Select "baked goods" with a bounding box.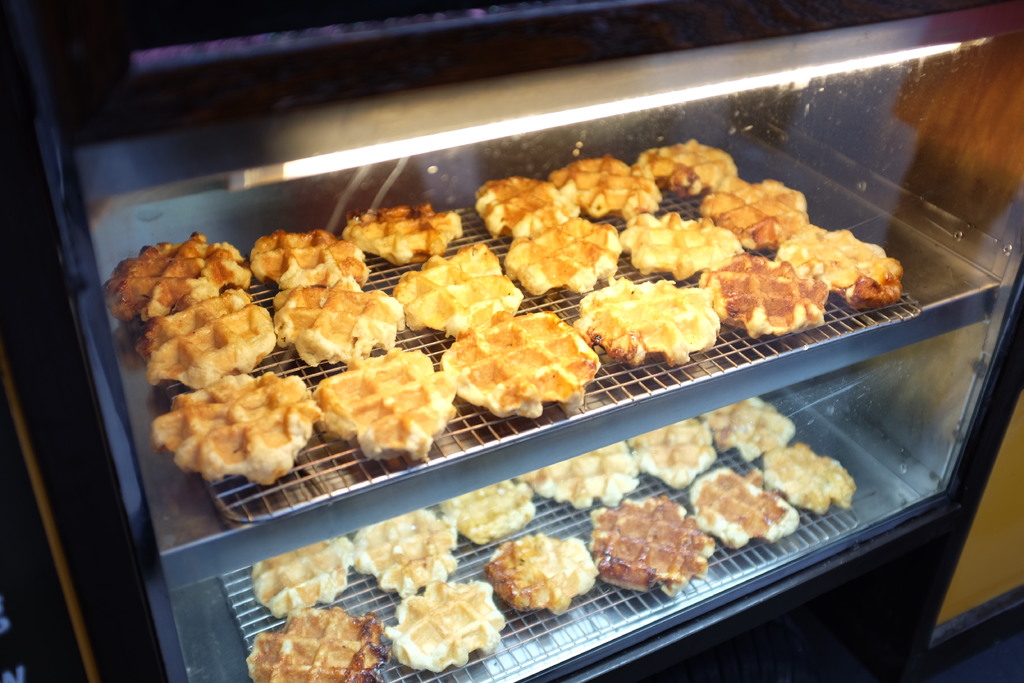
249:539:348:620.
